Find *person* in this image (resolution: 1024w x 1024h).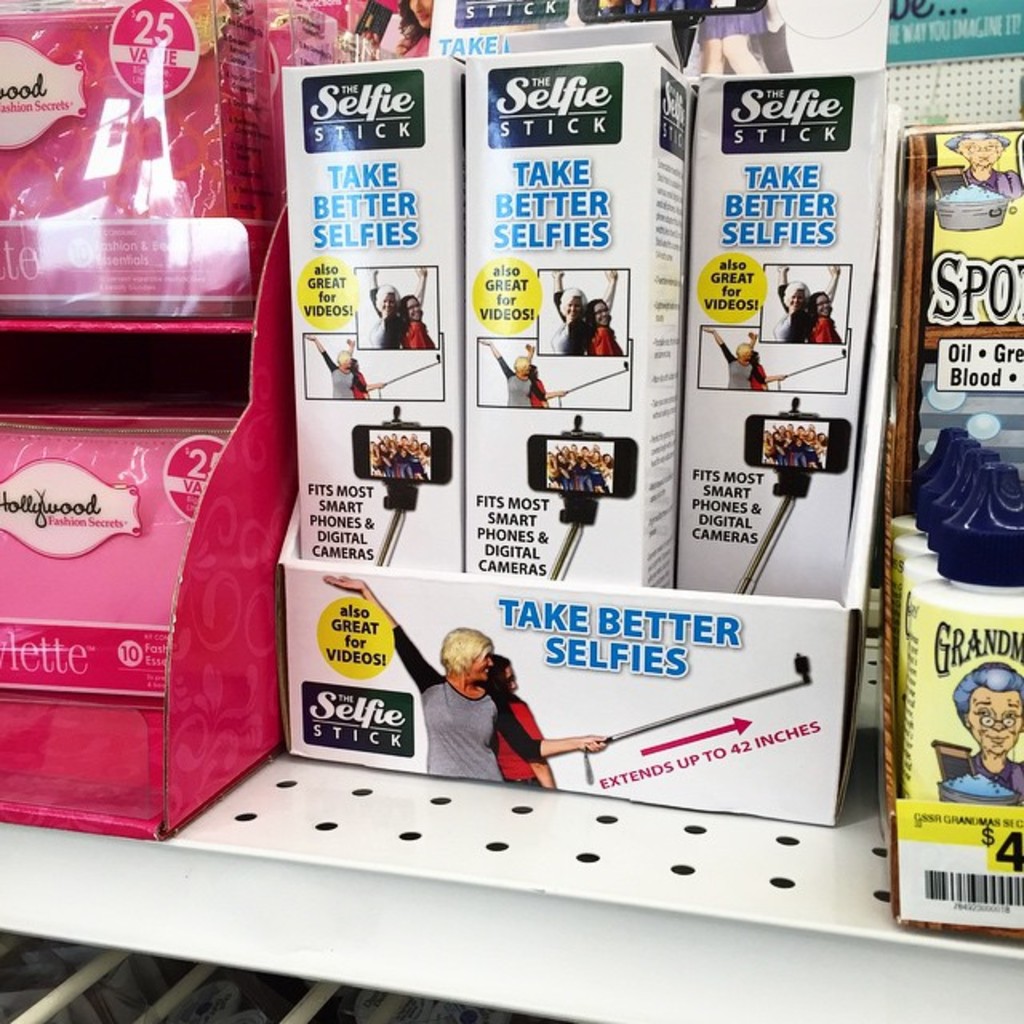
bbox=(398, 264, 435, 352).
